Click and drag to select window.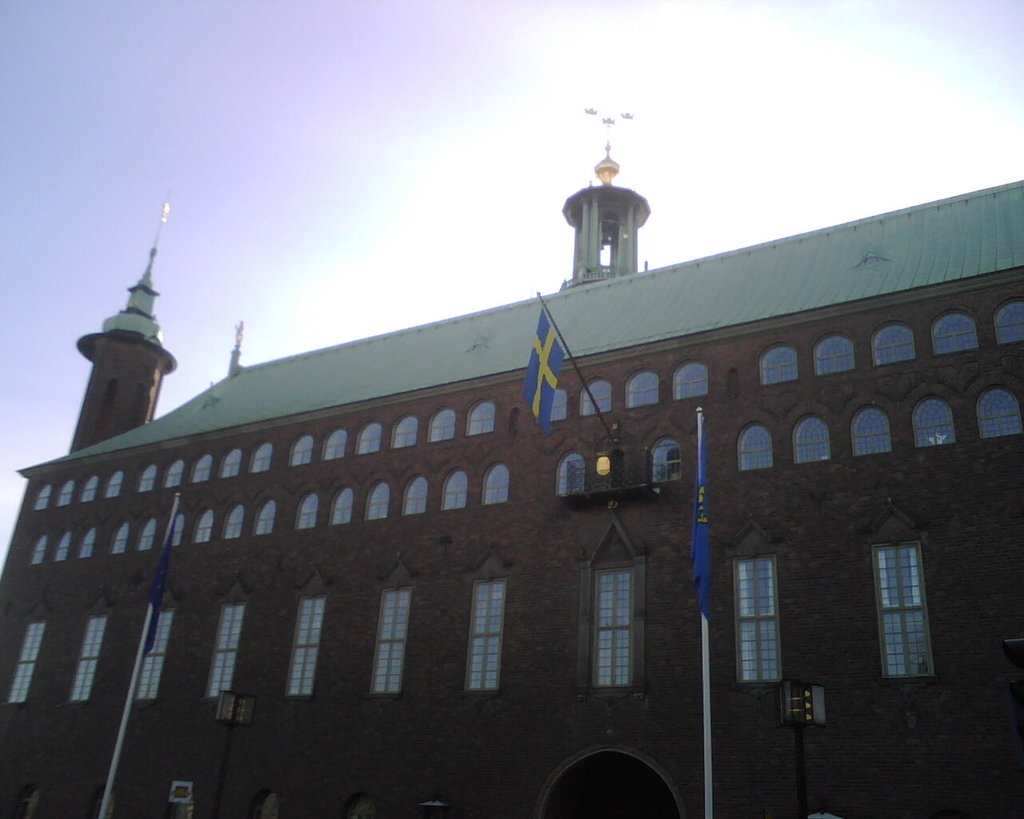
Selection: detection(328, 494, 357, 525).
